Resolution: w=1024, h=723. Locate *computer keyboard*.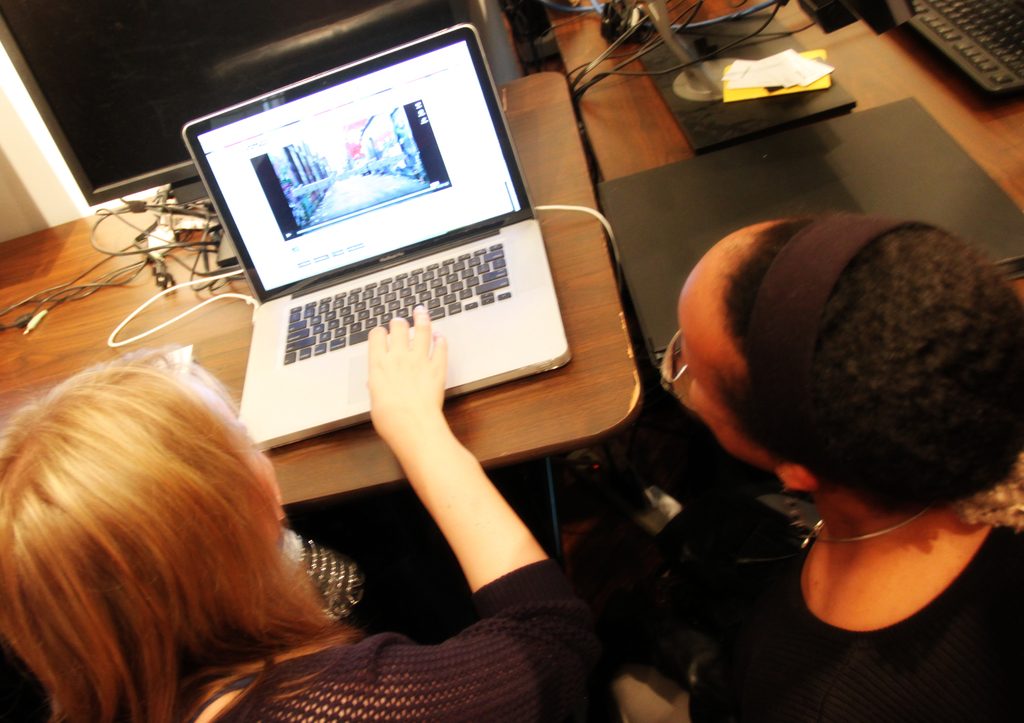
region(905, 0, 1023, 104).
